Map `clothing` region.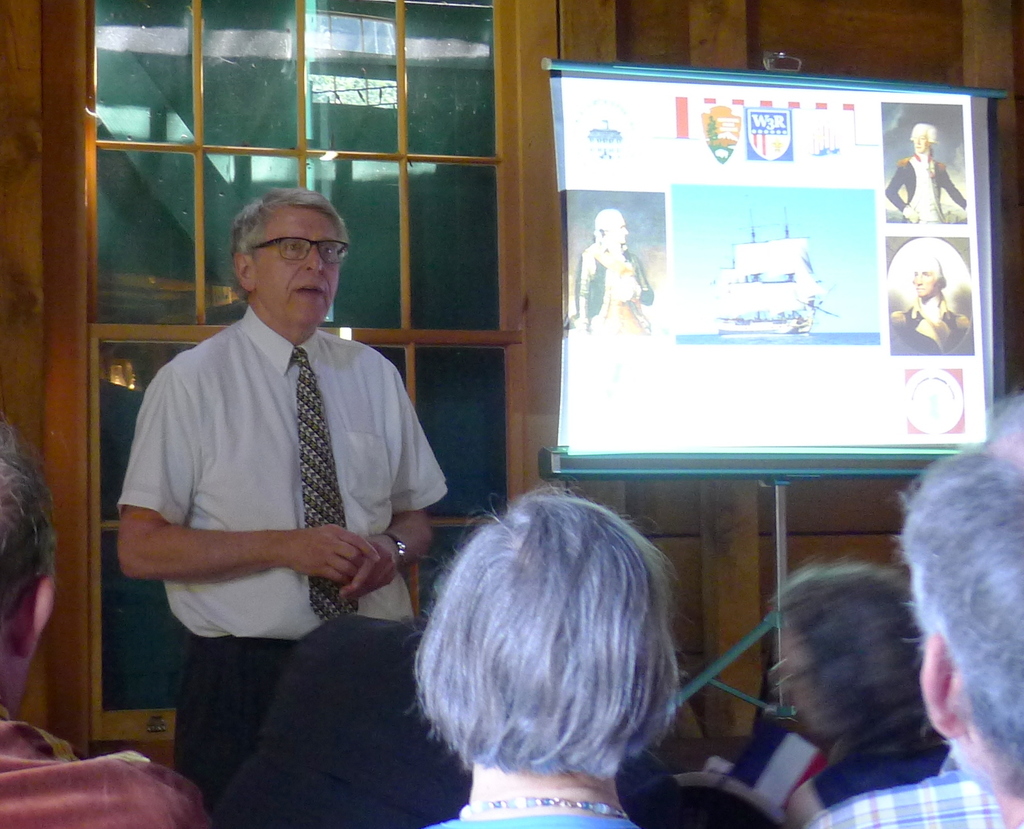
Mapped to [453, 814, 633, 828].
